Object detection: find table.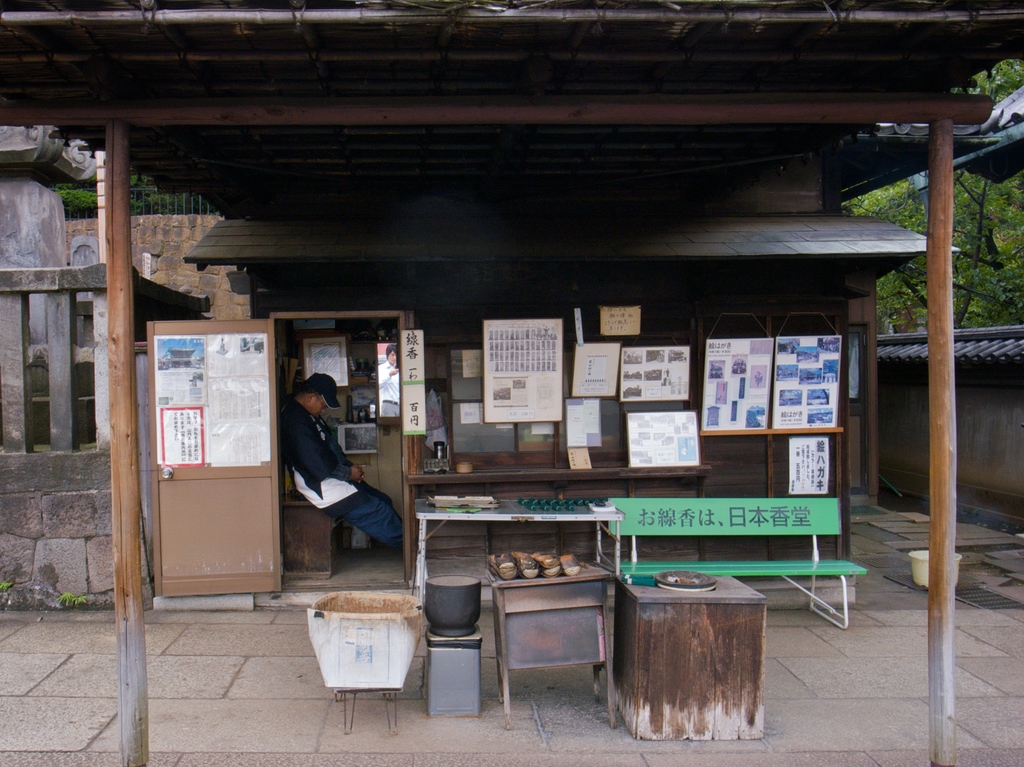
(left=414, top=498, right=625, bottom=607).
